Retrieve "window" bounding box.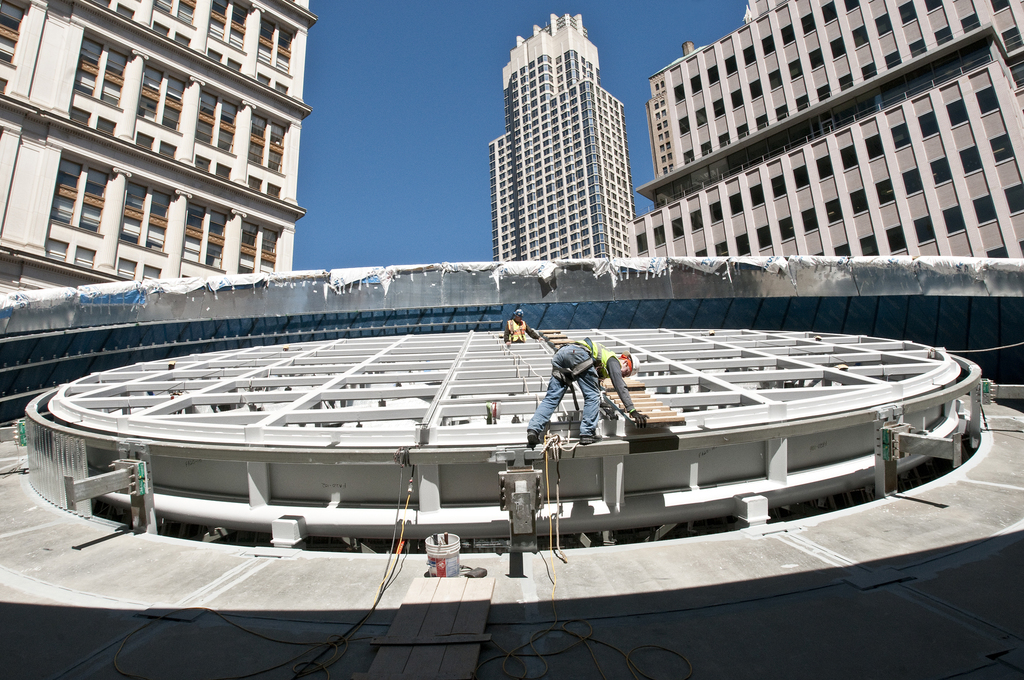
Bounding box: [744,45,755,65].
